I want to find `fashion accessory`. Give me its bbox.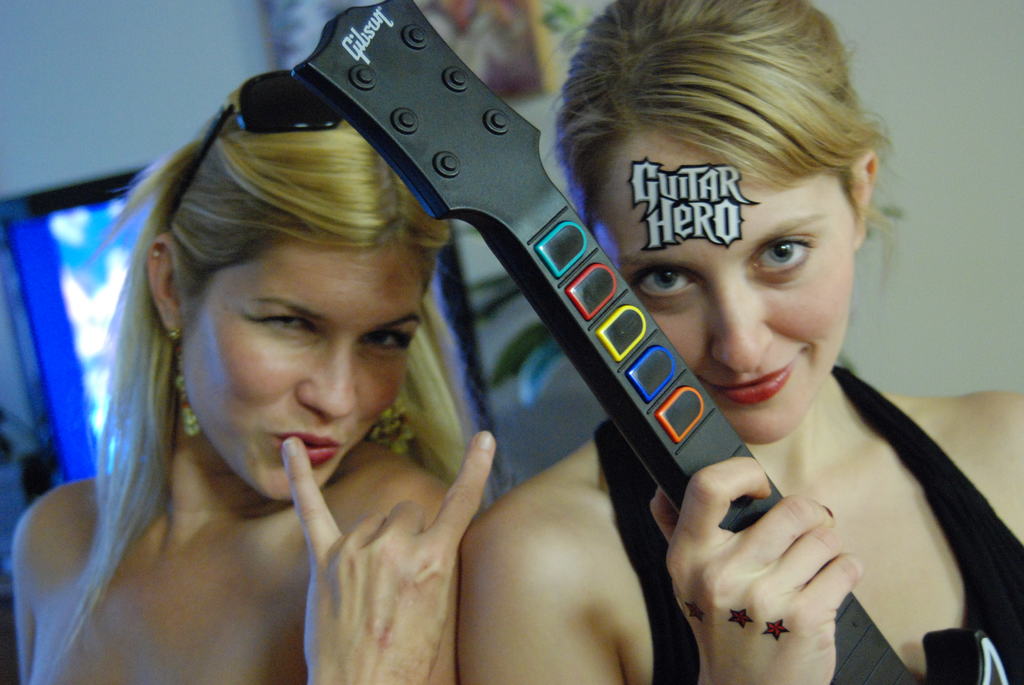
detection(371, 398, 413, 457).
